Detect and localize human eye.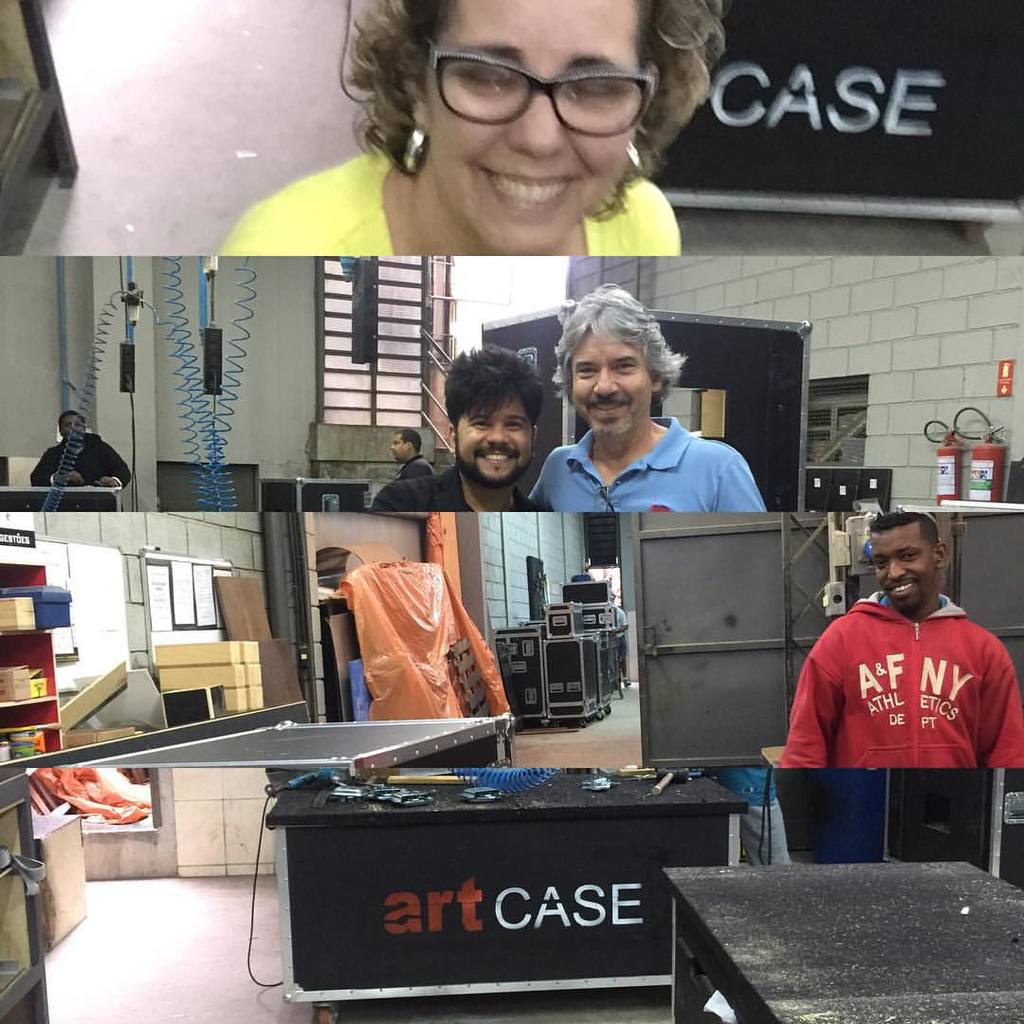
Localized at bbox=(504, 418, 529, 432).
